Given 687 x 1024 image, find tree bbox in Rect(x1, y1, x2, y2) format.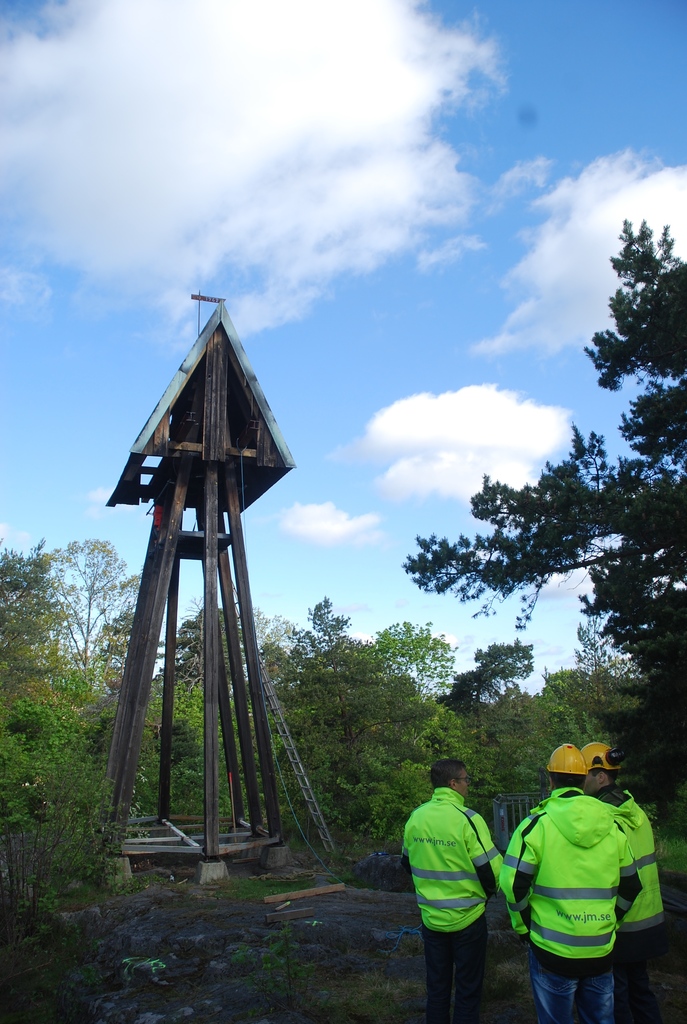
Rect(401, 220, 686, 817).
